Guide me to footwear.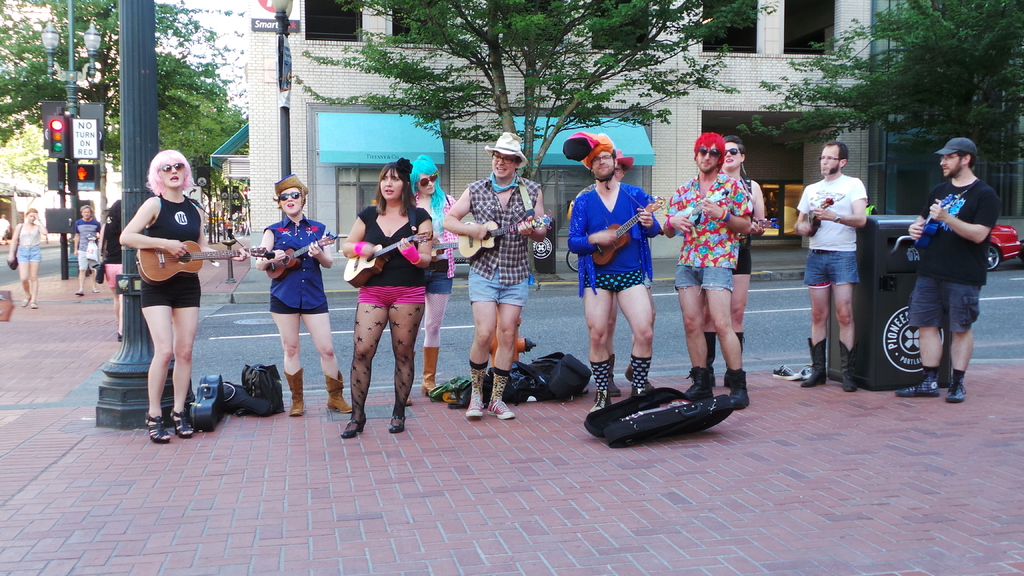
Guidance: region(631, 381, 650, 393).
